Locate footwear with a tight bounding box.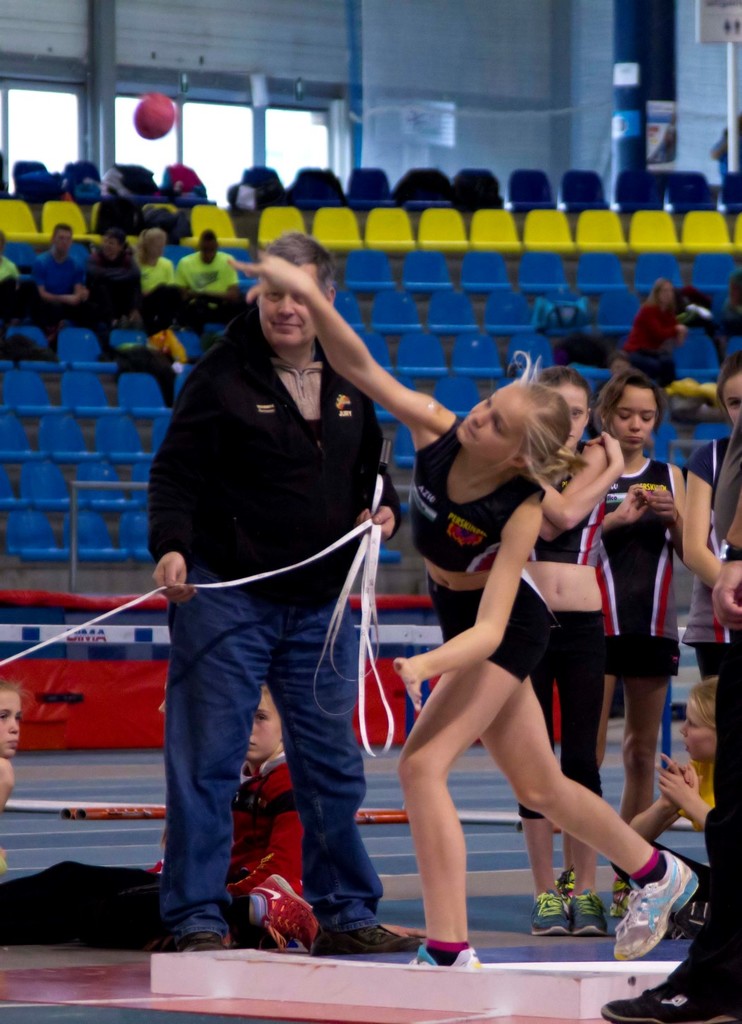
crop(406, 943, 493, 978).
